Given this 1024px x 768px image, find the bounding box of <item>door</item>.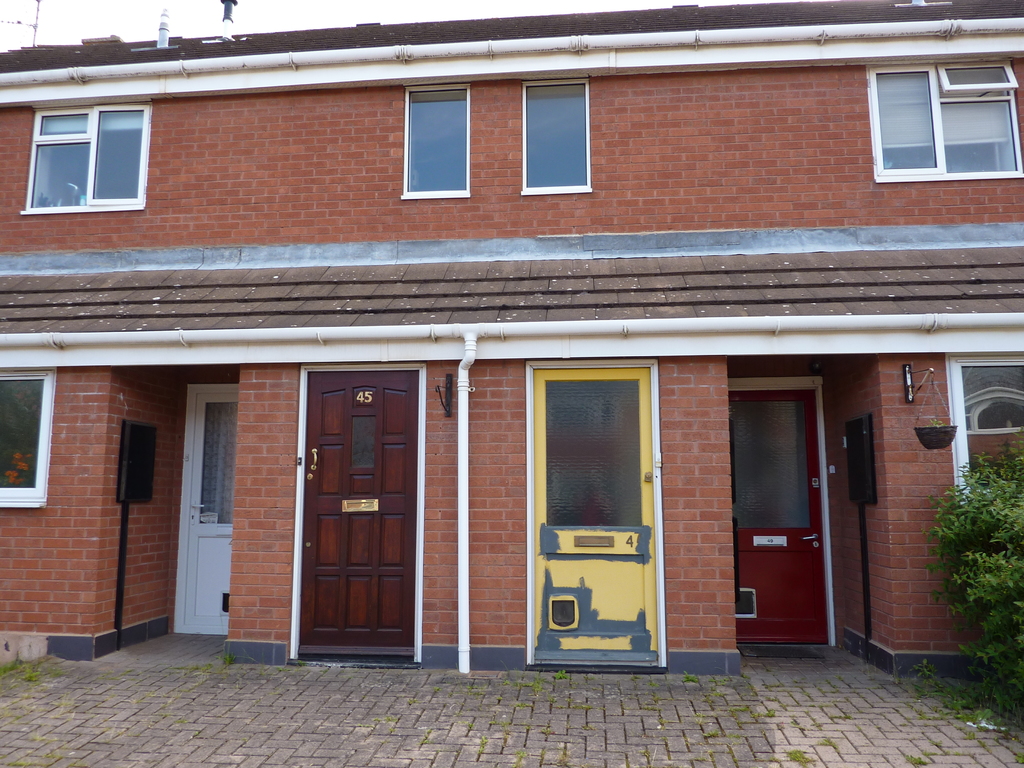
{"left": 525, "top": 368, "right": 650, "bottom": 662}.
